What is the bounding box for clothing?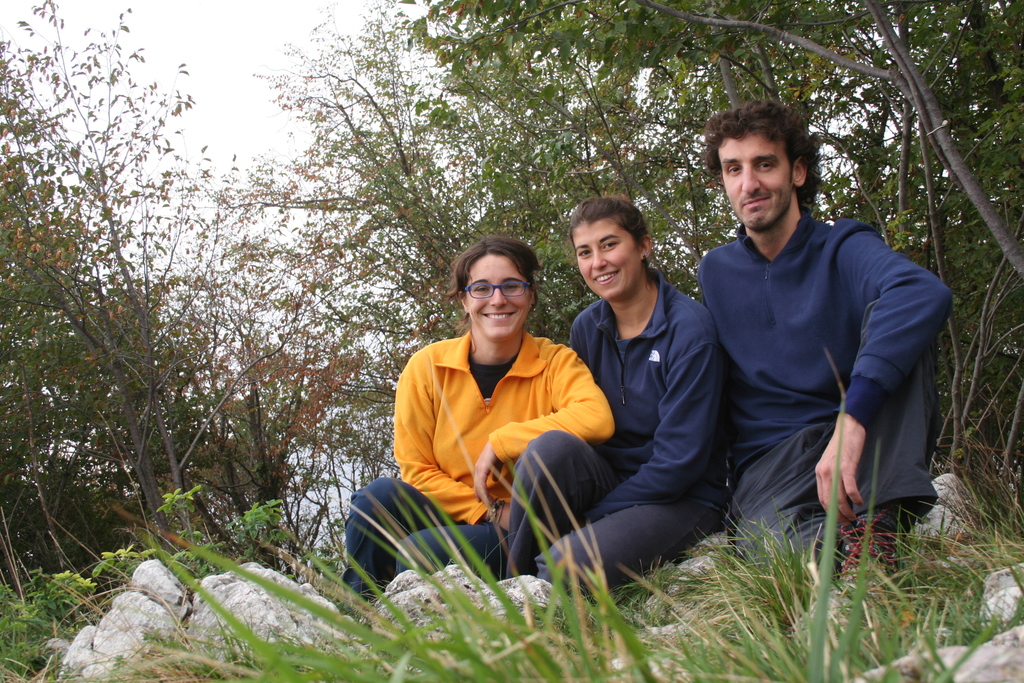
region(700, 211, 932, 444).
